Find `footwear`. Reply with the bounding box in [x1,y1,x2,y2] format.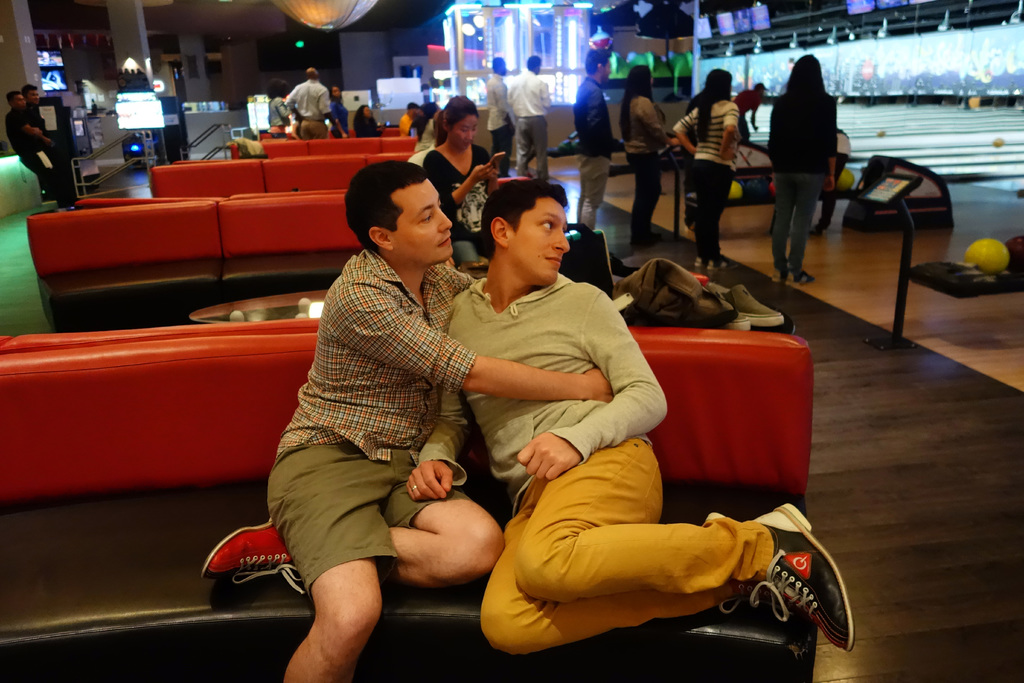
[706,281,785,329].
